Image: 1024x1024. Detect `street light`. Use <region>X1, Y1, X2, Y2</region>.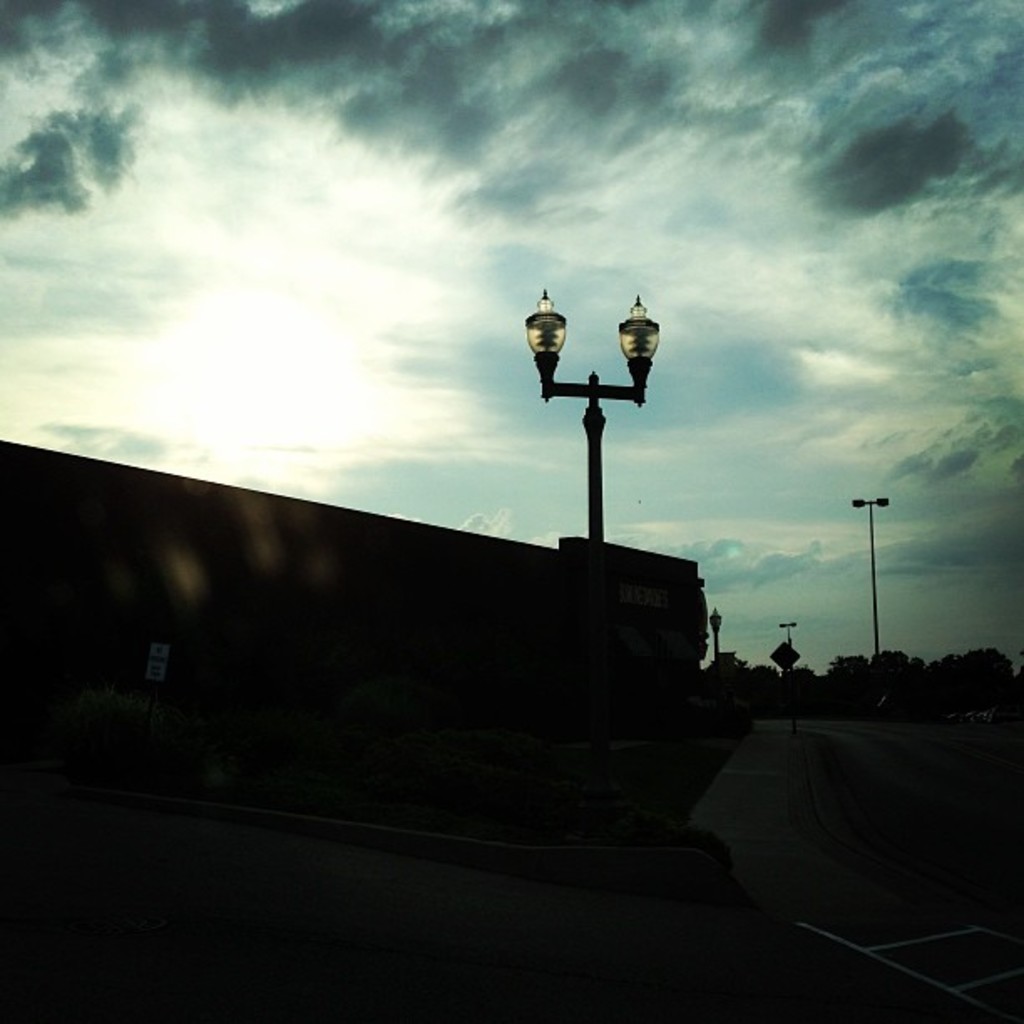
<region>848, 489, 887, 678</region>.
